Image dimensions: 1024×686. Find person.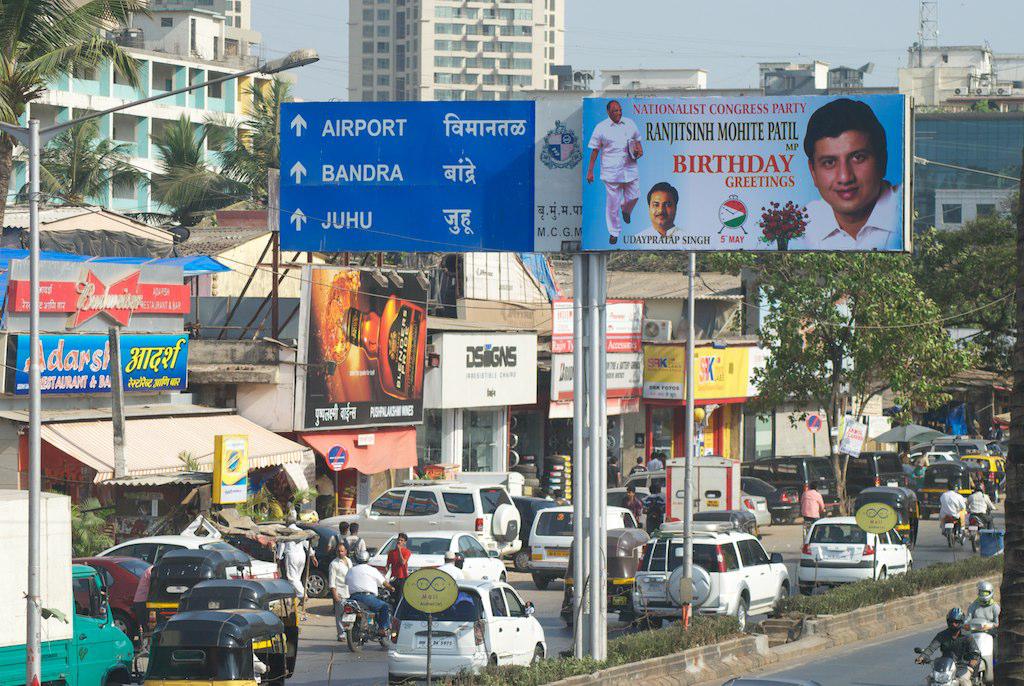
{"left": 271, "top": 512, "right": 319, "bottom": 604}.
